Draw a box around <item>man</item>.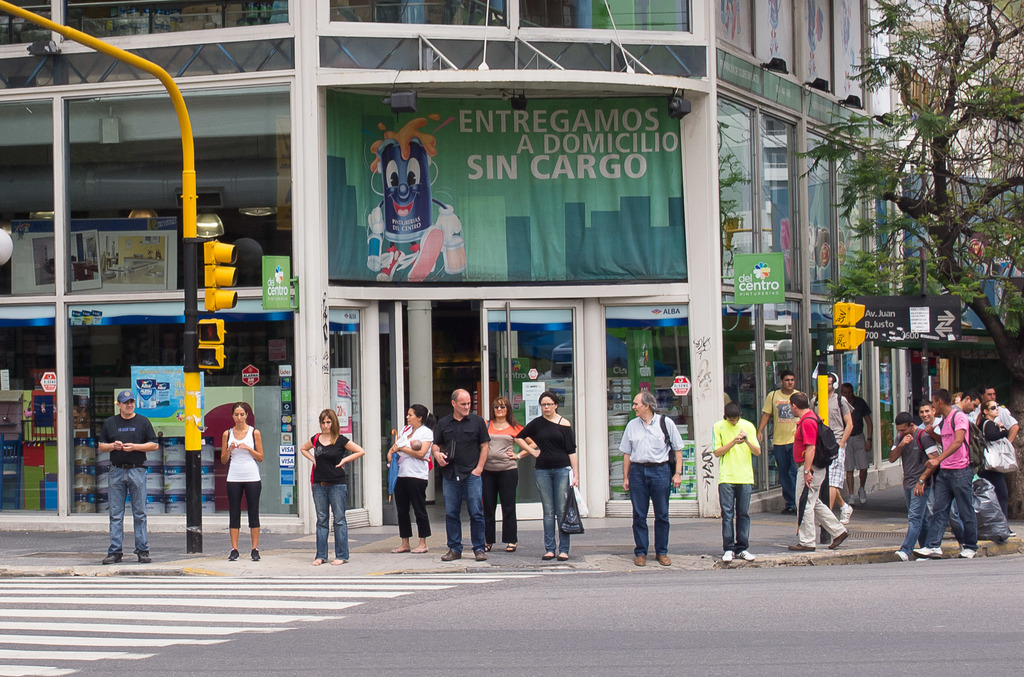
Rect(810, 371, 852, 523).
